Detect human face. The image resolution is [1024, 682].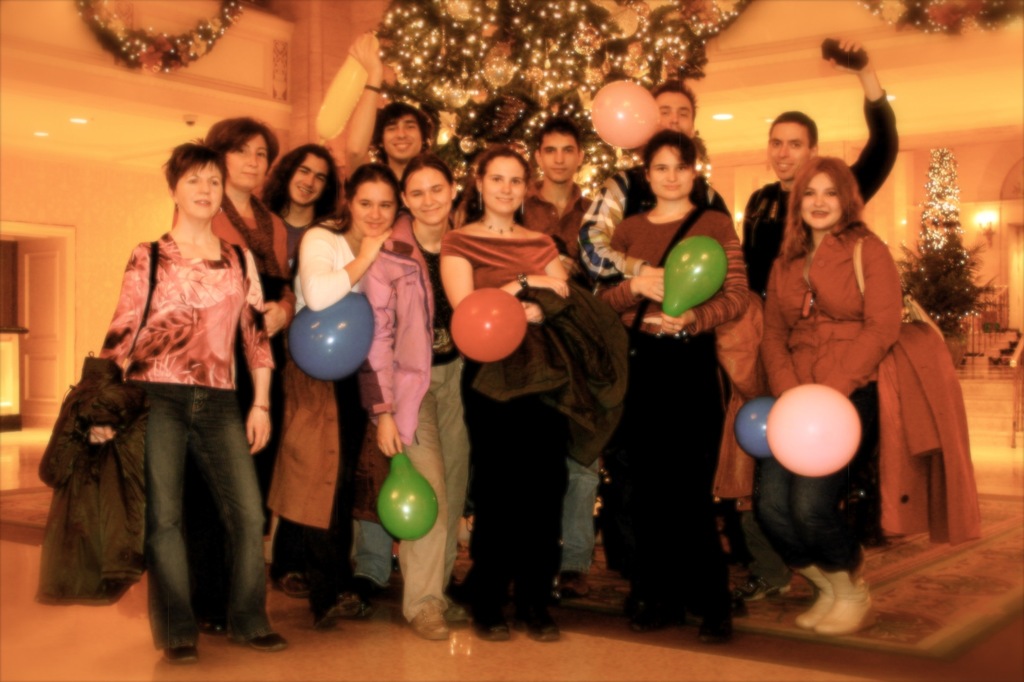
x1=386 y1=110 x2=427 y2=160.
